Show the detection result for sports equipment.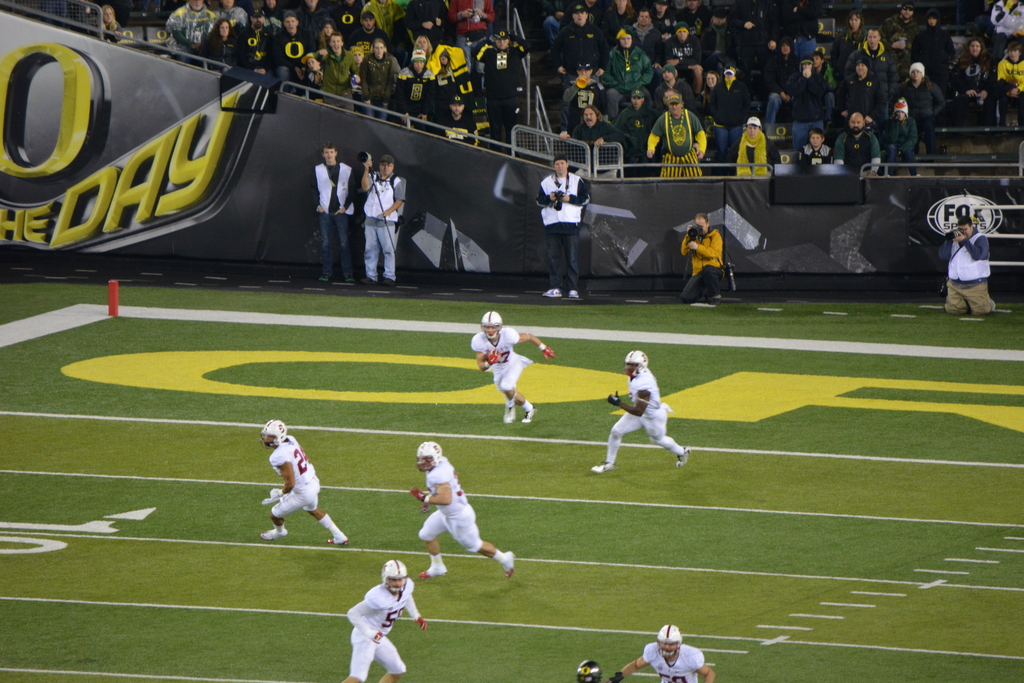
<region>381, 557, 408, 594</region>.
